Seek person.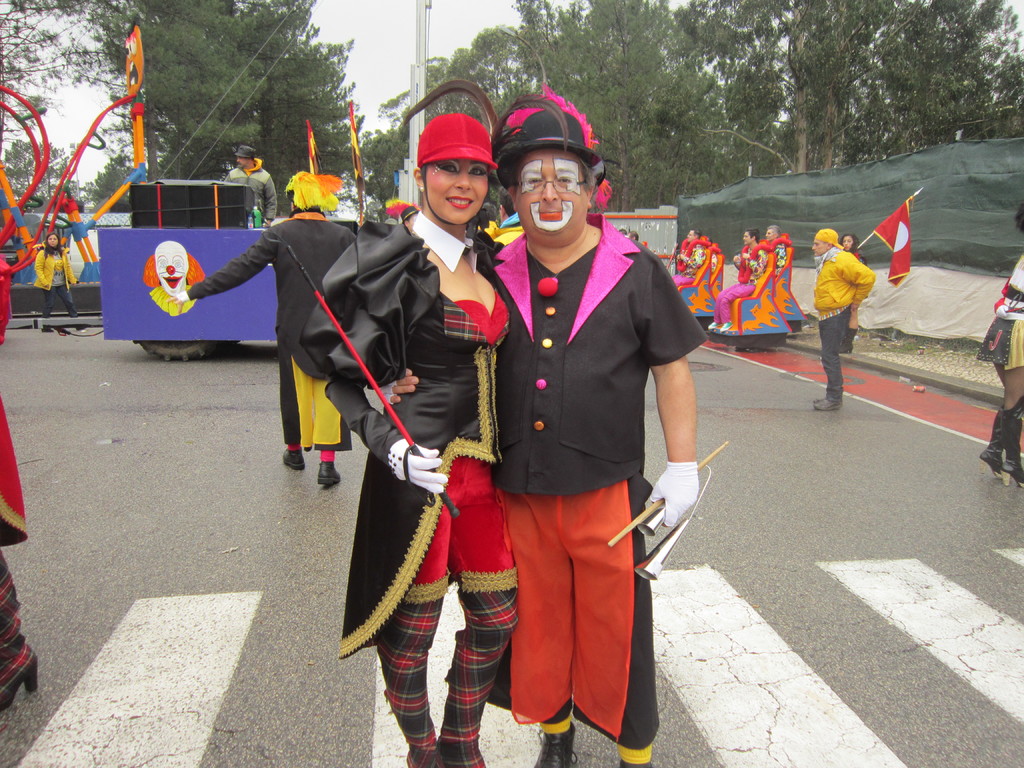
bbox(837, 234, 857, 262).
